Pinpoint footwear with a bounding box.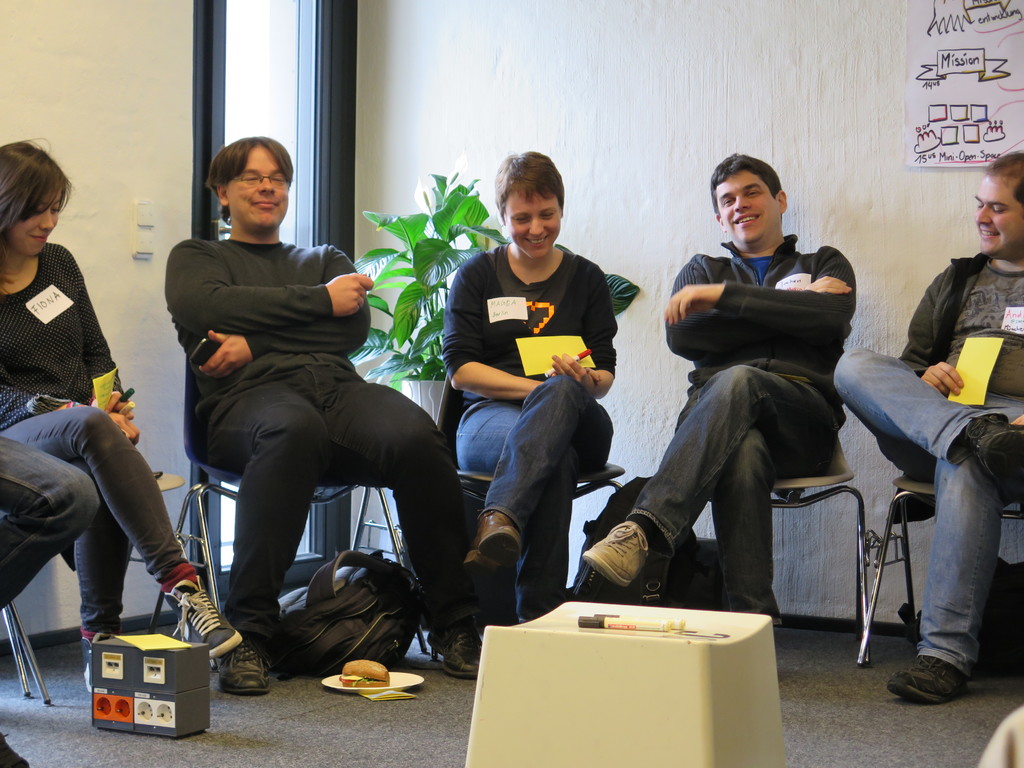
418 621 490 680.
